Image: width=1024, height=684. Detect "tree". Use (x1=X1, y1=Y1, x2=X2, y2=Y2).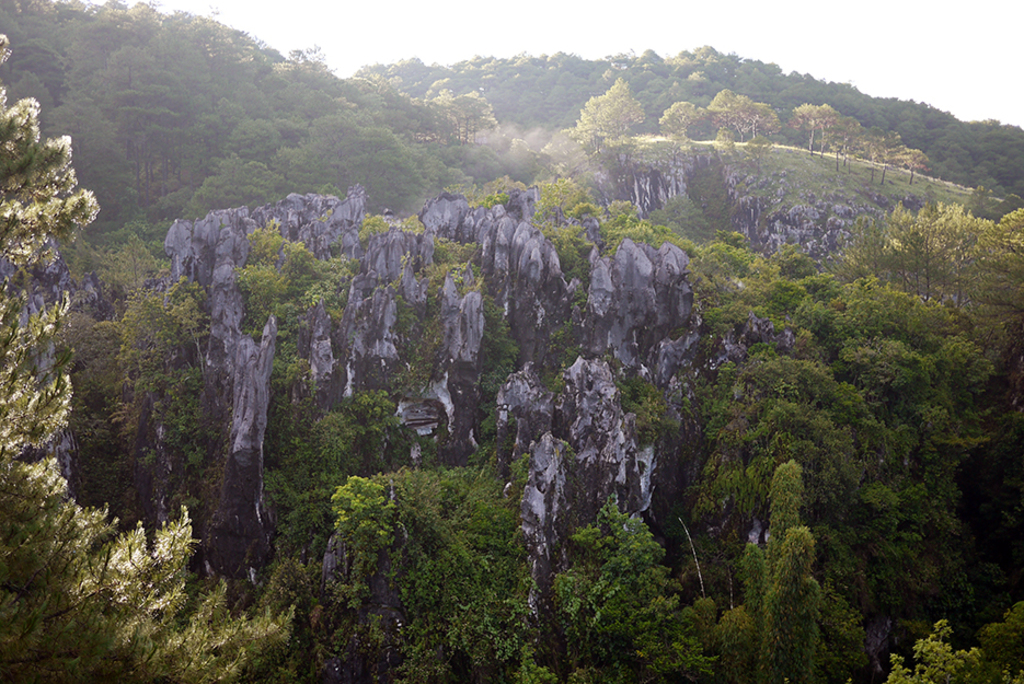
(x1=329, y1=460, x2=554, y2=683).
